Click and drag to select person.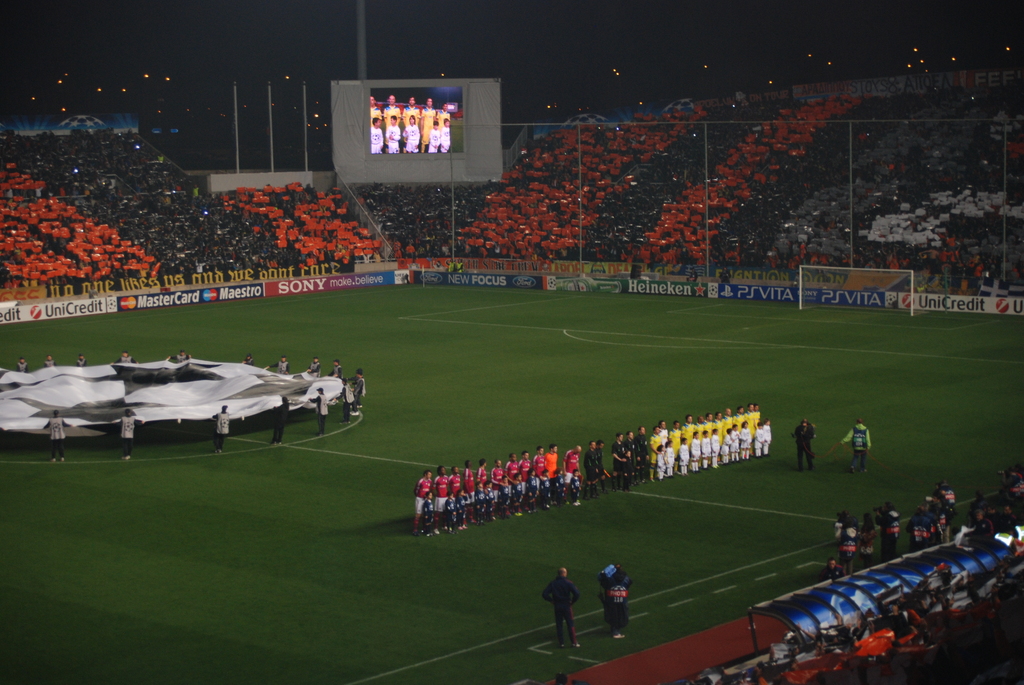
Selection: [307,386,331,435].
